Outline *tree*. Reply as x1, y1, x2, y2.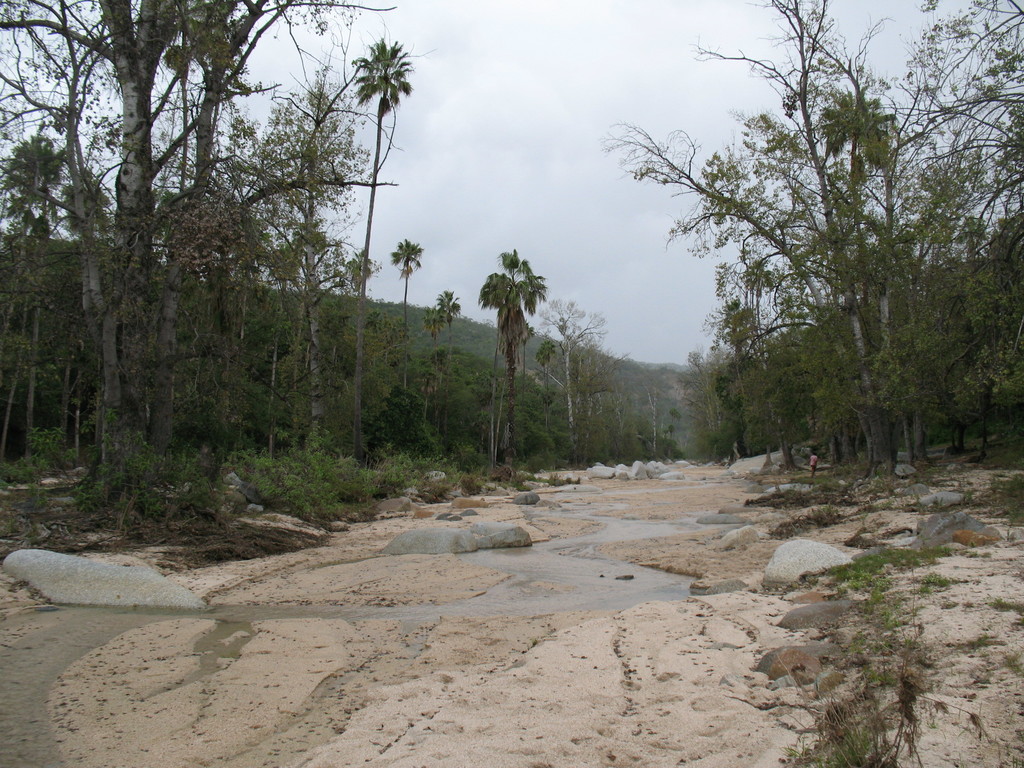
353, 42, 413, 468.
